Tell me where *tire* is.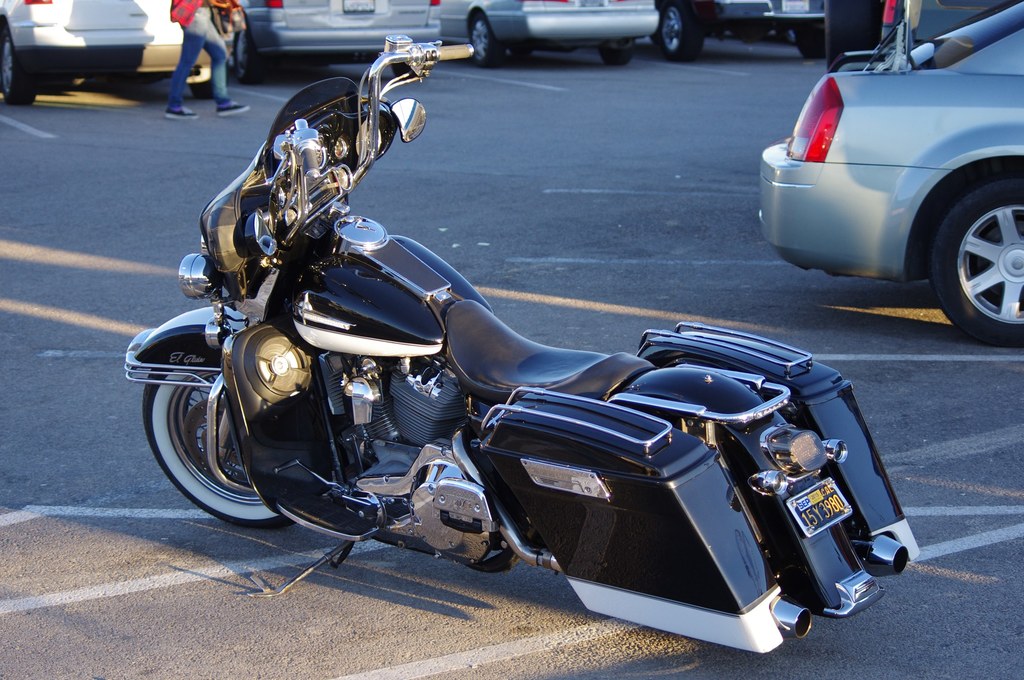
*tire* is at left=511, top=44, right=536, bottom=65.
